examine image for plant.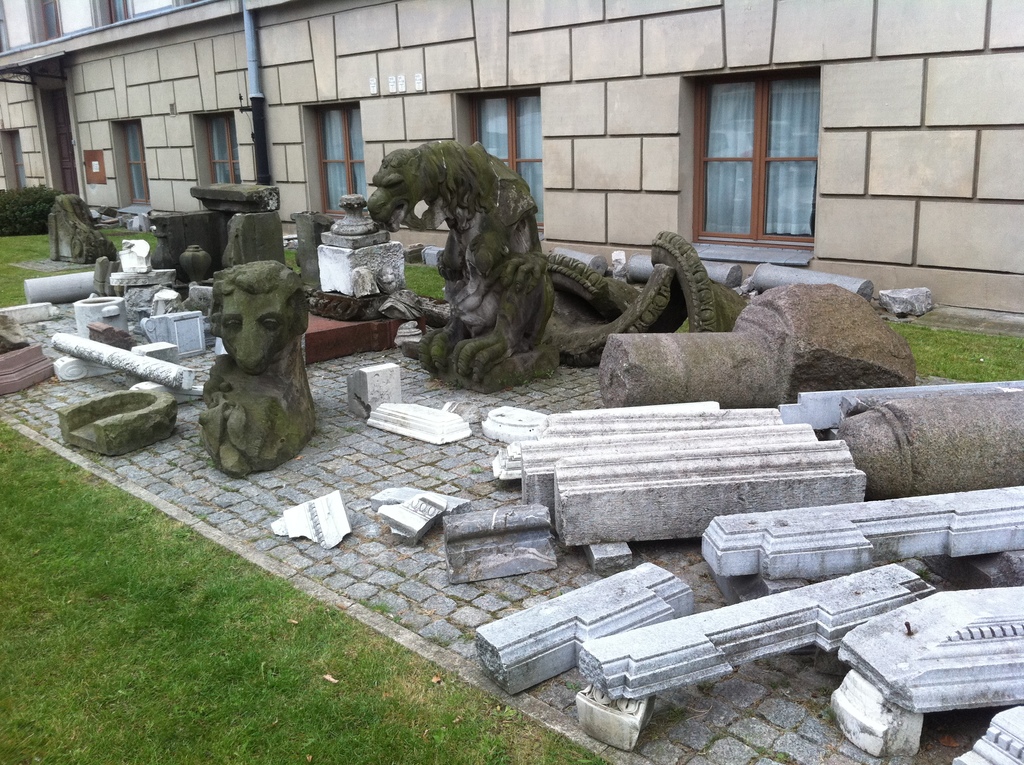
Examination result: bbox(822, 705, 838, 725).
